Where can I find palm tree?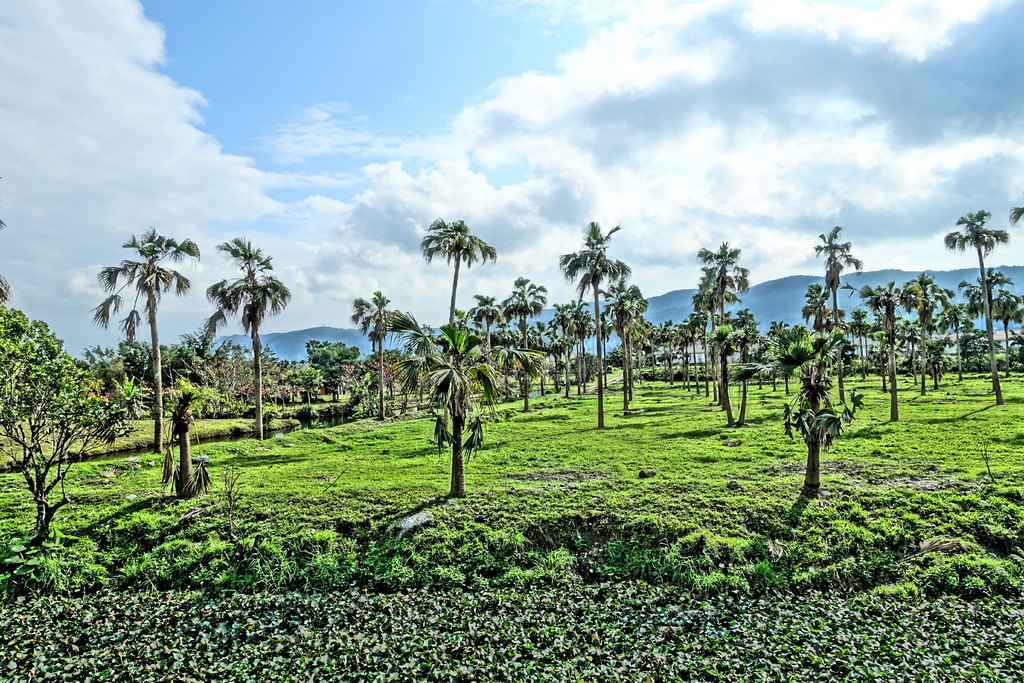
You can find it at 941:204:1011:395.
